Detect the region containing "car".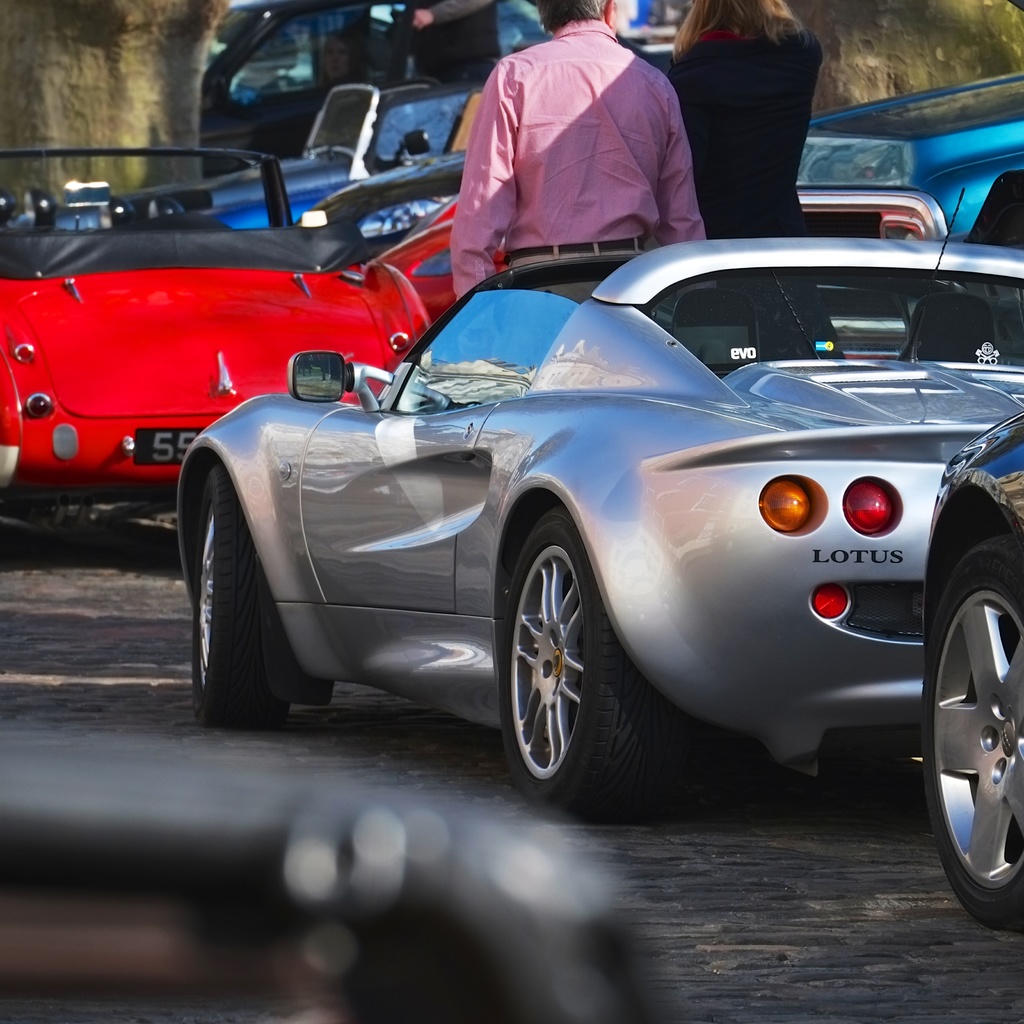
810 65 1023 245.
